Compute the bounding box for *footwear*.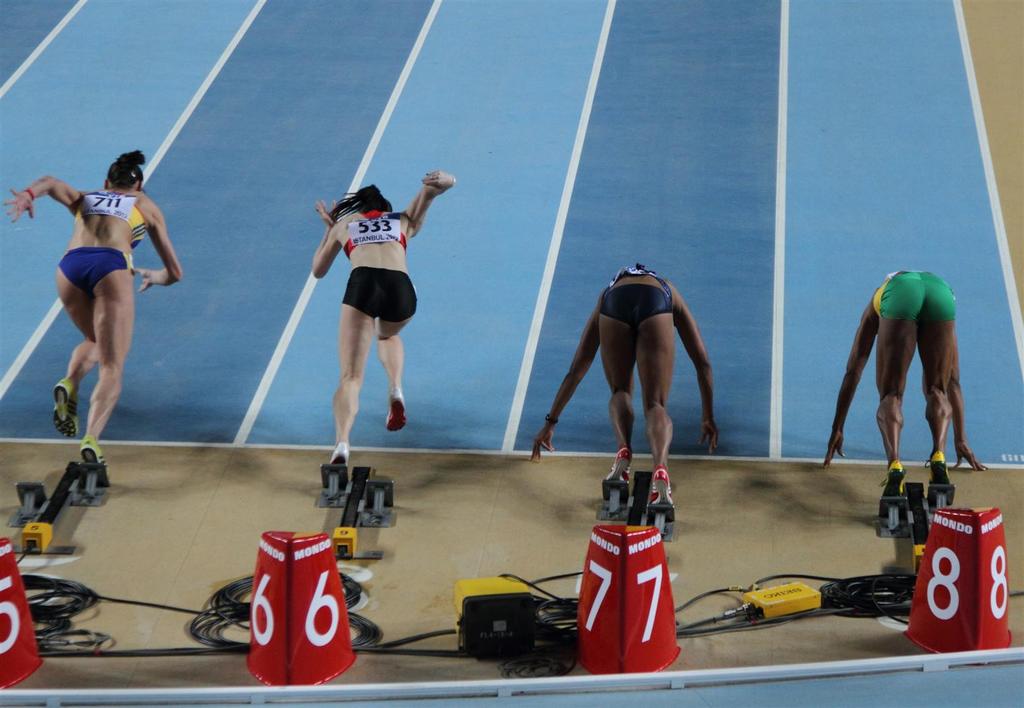
detection(604, 446, 632, 483).
